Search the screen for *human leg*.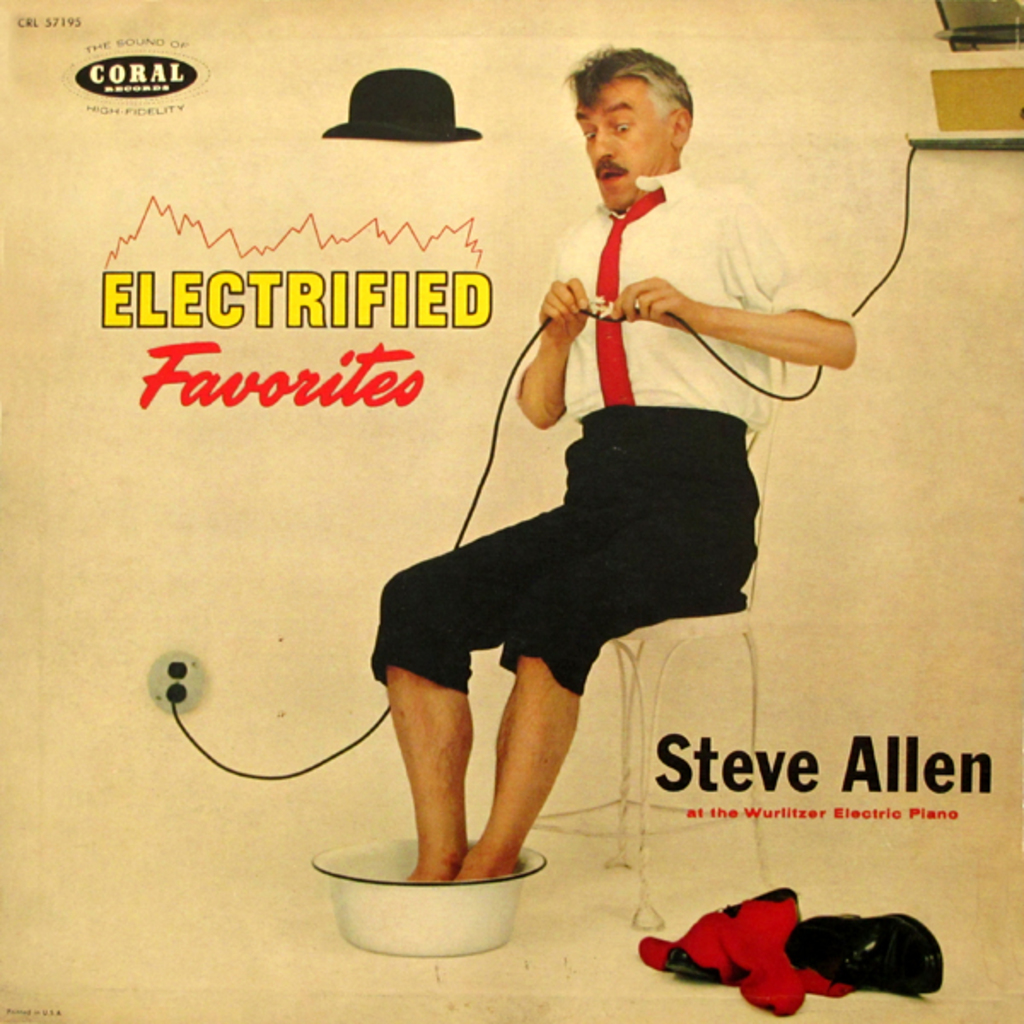
Found at <region>457, 481, 758, 855</region>.
